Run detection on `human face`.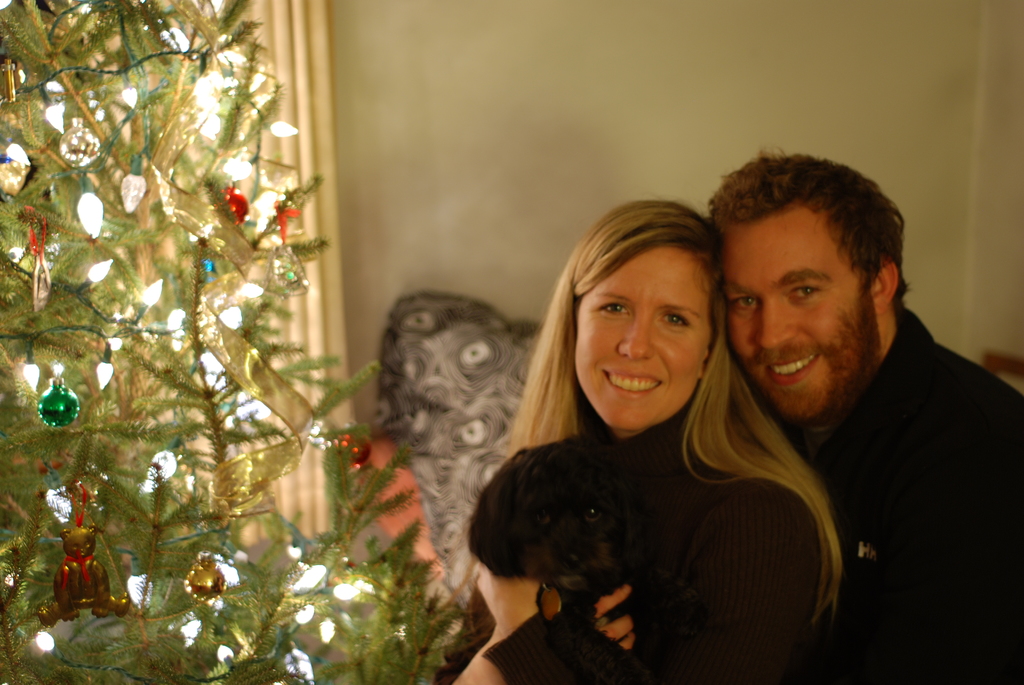
Result: [x1=570, y1=248, x2=715, y2=435].
